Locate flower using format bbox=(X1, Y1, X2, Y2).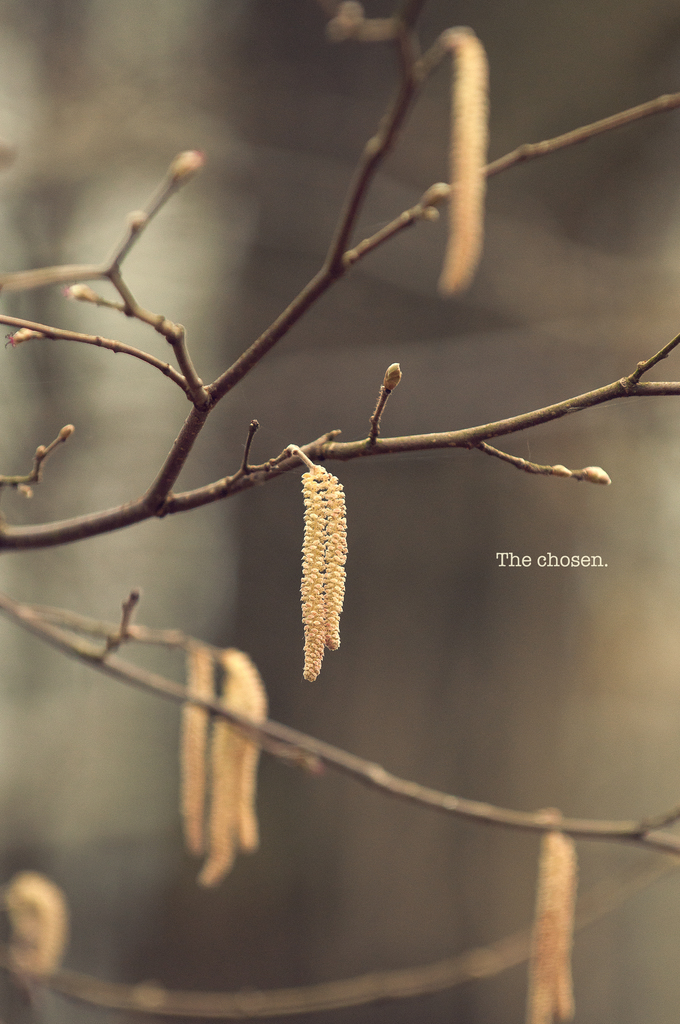
bbox=(282, 461, 382, 675).
